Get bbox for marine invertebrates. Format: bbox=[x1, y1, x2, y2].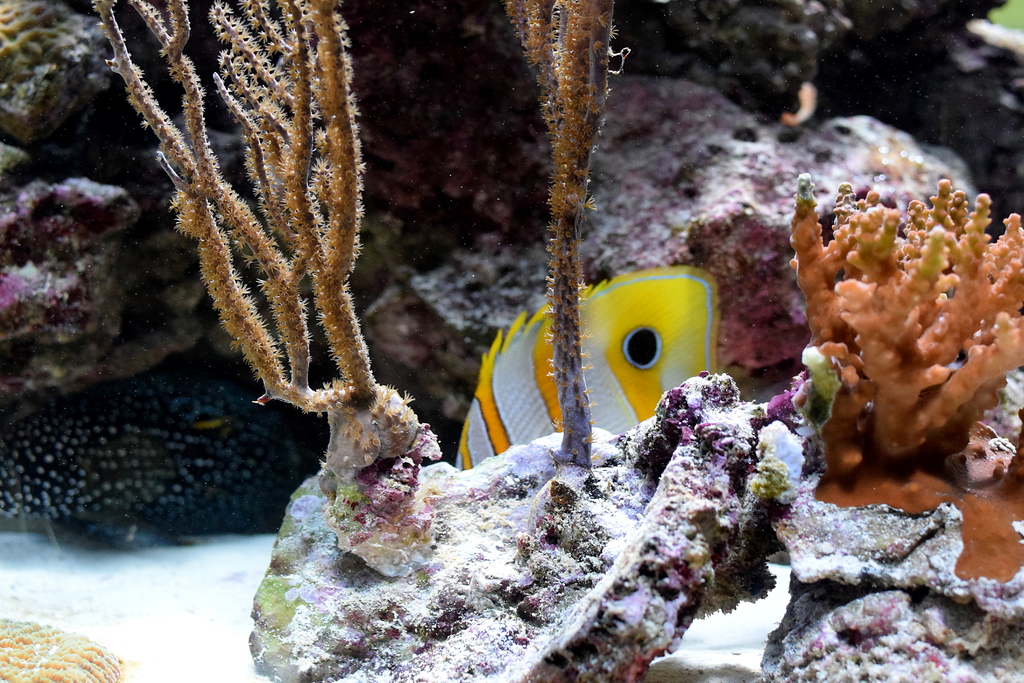
bbox=[129, 29, 443, 533].
